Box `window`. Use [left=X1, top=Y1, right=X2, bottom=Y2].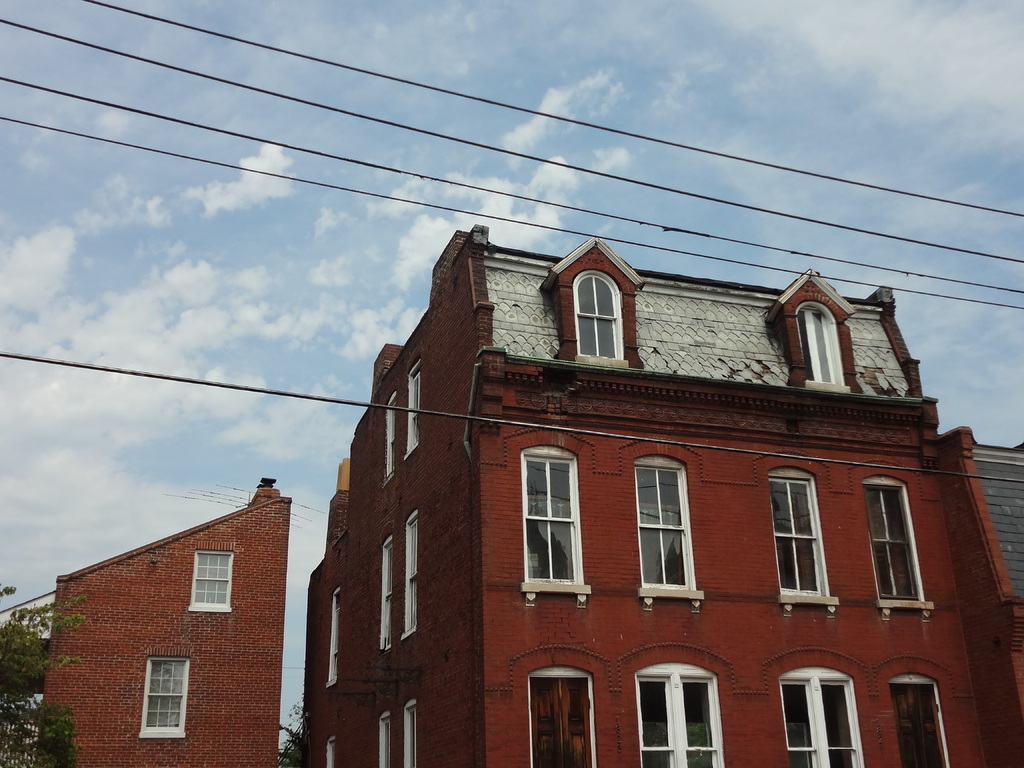
[left=575, top=272, right=621, bottom=358].
